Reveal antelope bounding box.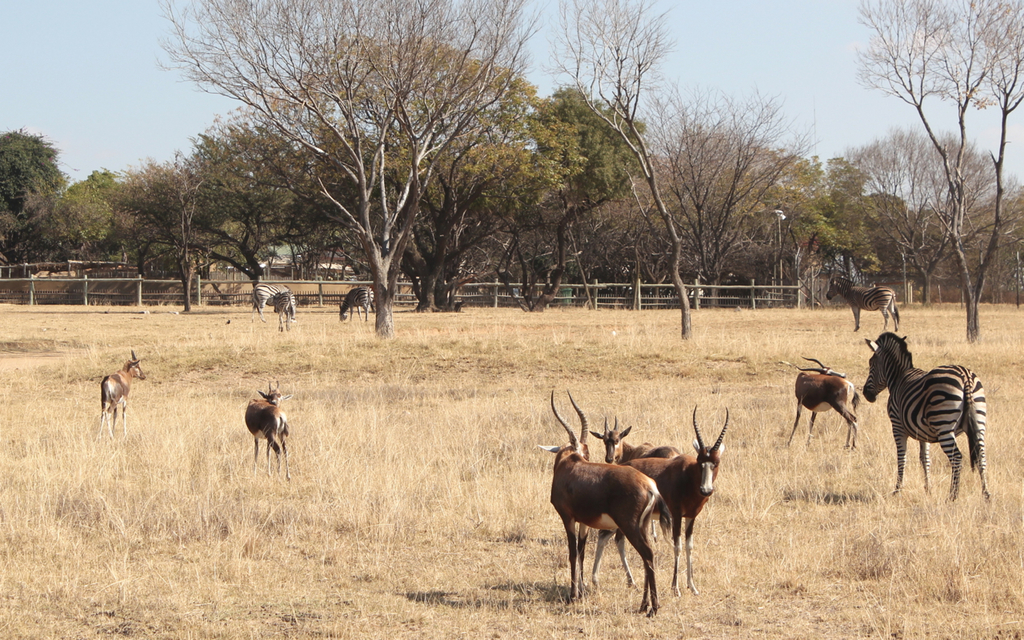
Revealed: [790,353,861,454].
